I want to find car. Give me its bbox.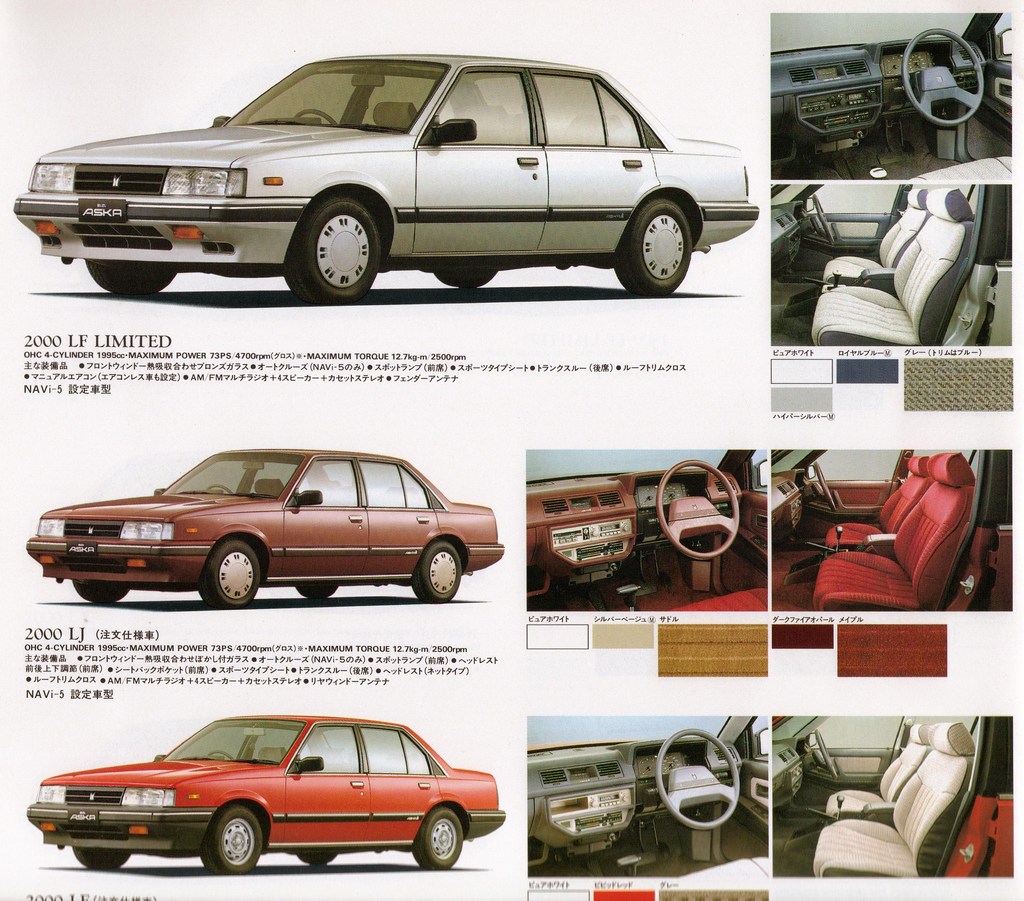
{"x1": 774, "y1": 718, "x2": 1015, "y2": 877}.
